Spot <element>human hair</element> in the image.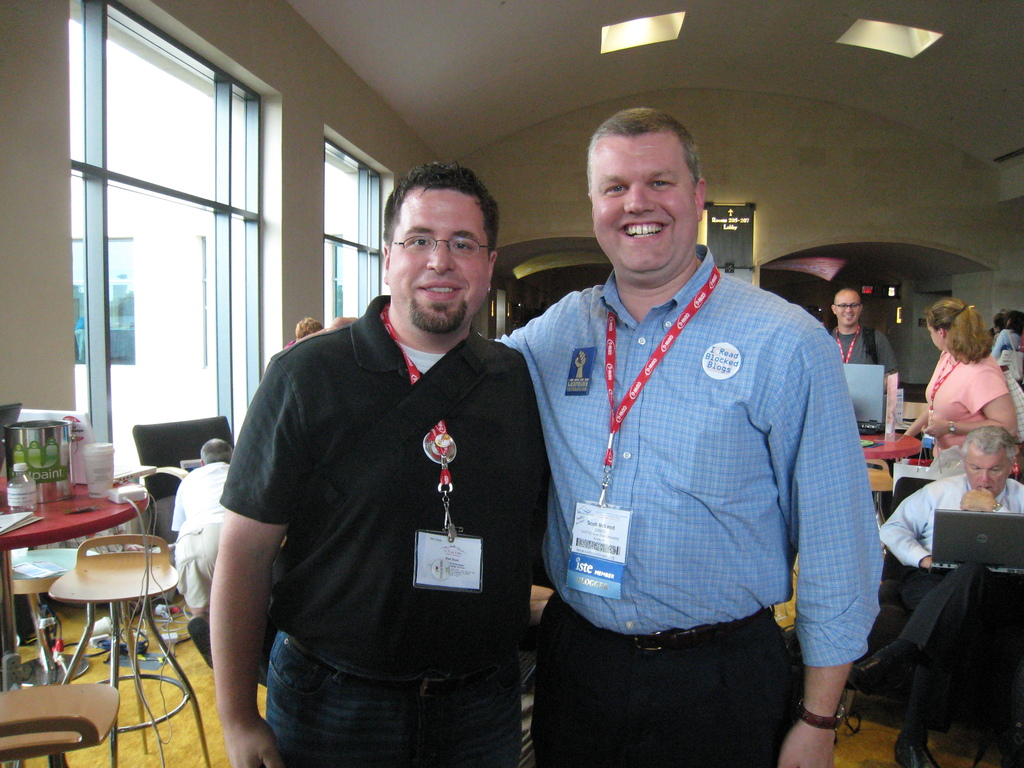
<element>human hair</element> found at x1=586, y1=106, x2=702, y2=196.
